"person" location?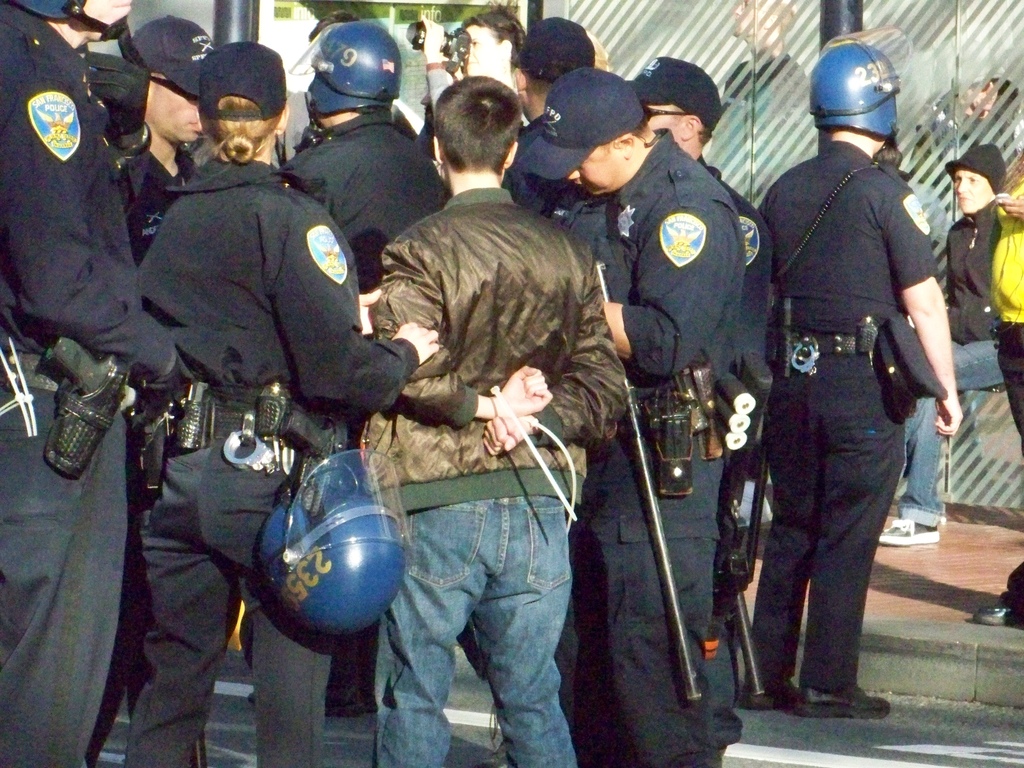
region(628, 46, 765, 445)
